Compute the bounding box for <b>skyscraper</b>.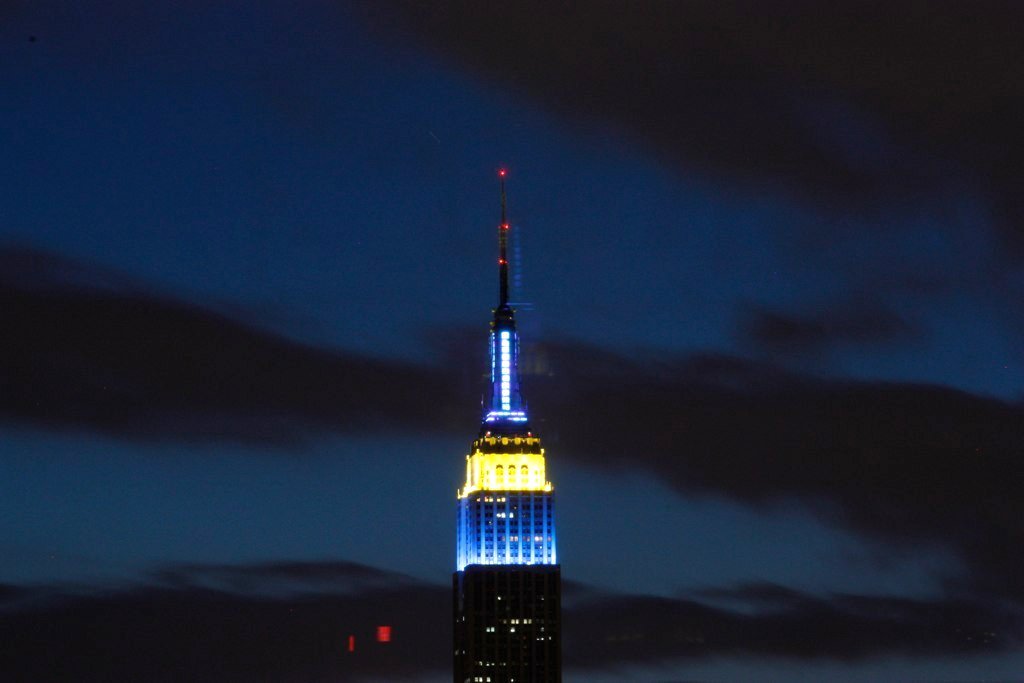
locate(453, 232, 570, 681).
